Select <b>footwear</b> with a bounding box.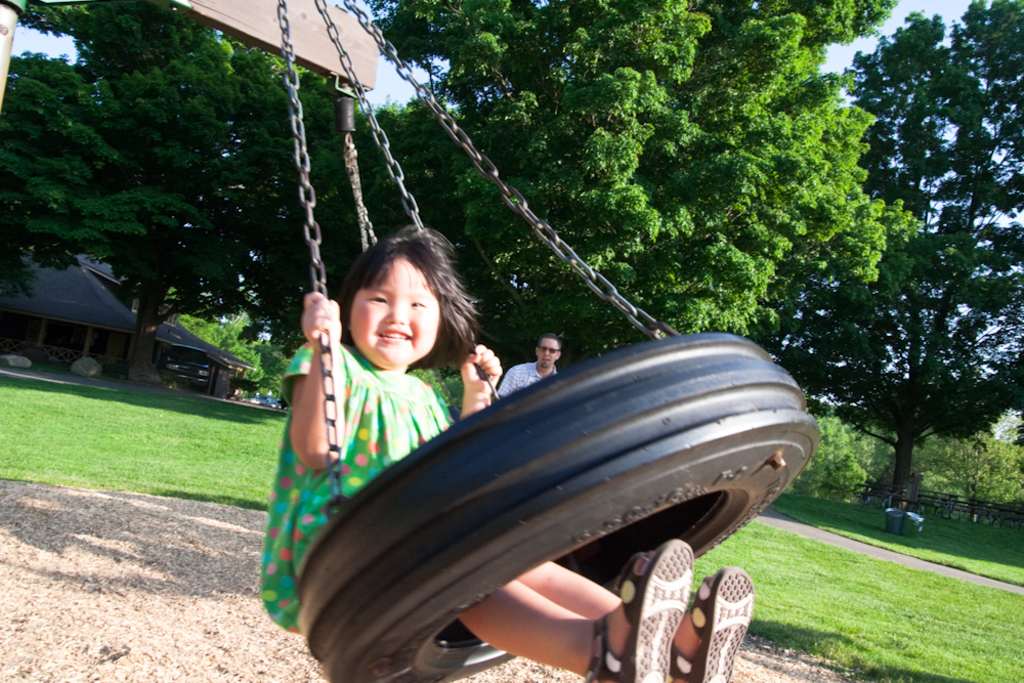
(673,564,755,682).
